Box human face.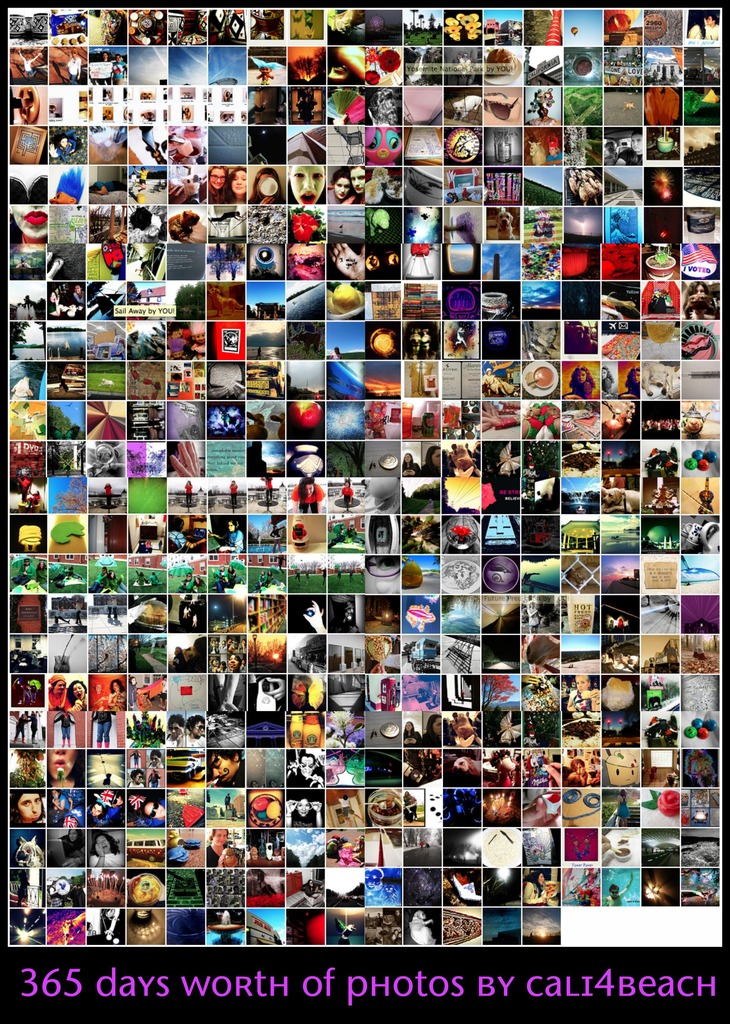
region(67, 829, 79, 839).
